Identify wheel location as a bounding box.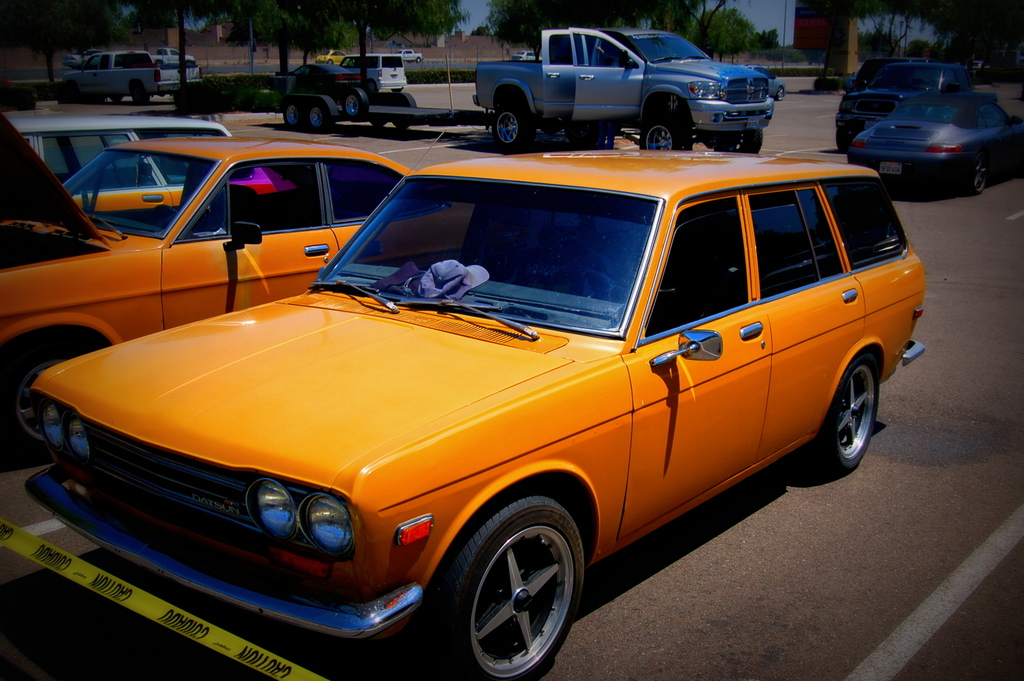
[left=284, top=99, right=304, bottom=132].
